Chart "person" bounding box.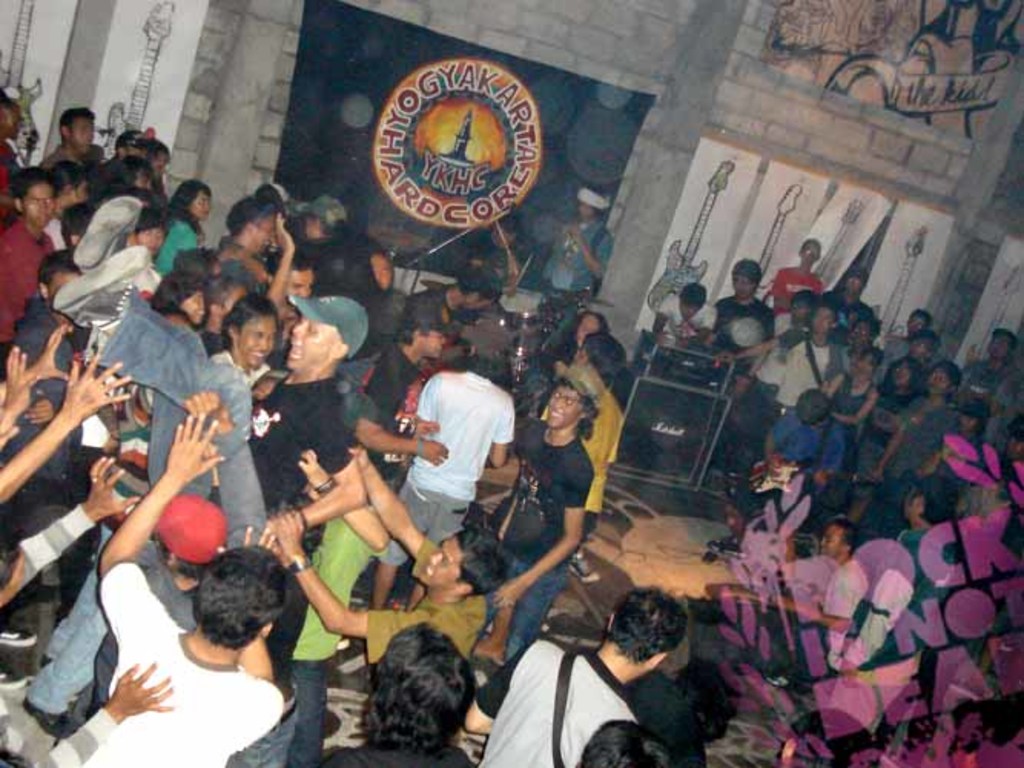
Charted: 218, 187, 299, 312.
